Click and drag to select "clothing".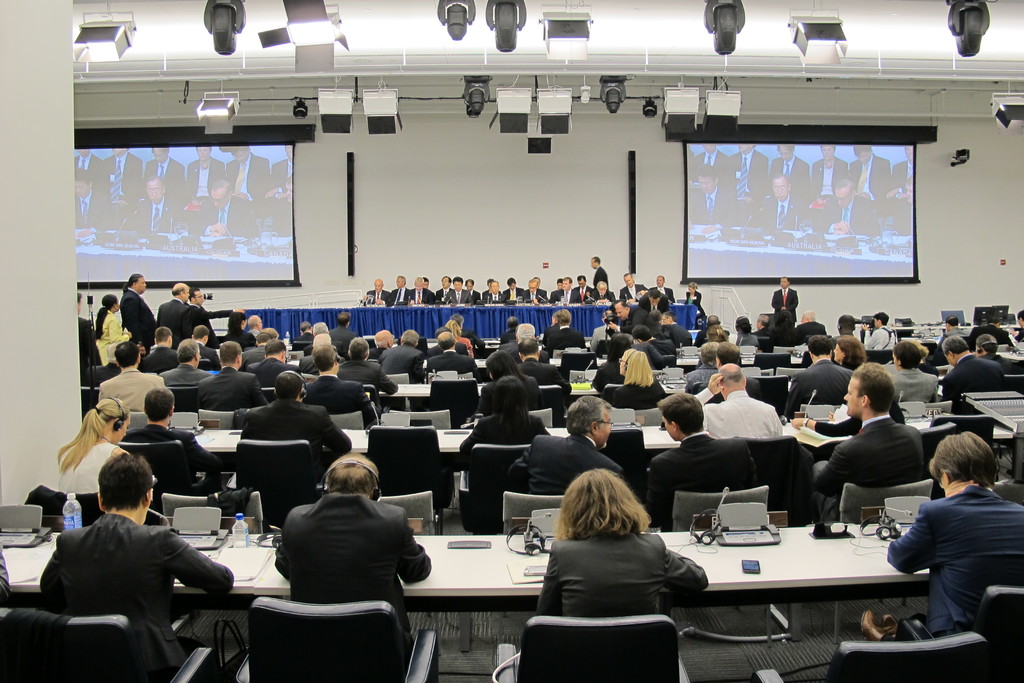
Selection: region(588, 260, 616, 298).
